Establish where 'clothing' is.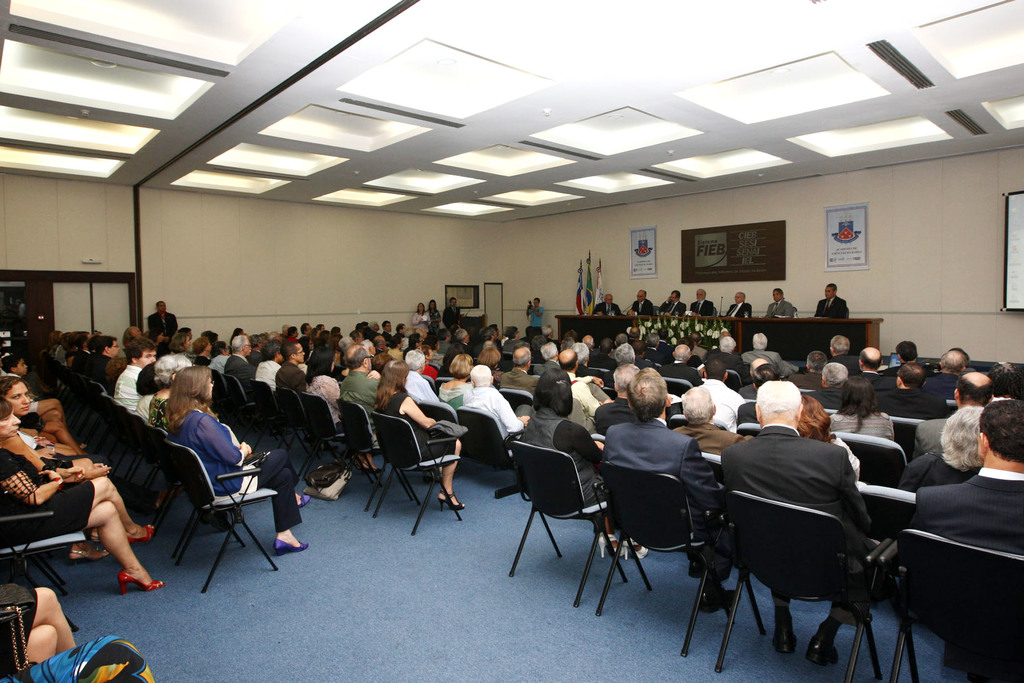
Established at <bbox>68, 344, 96, 372</bbox>.
